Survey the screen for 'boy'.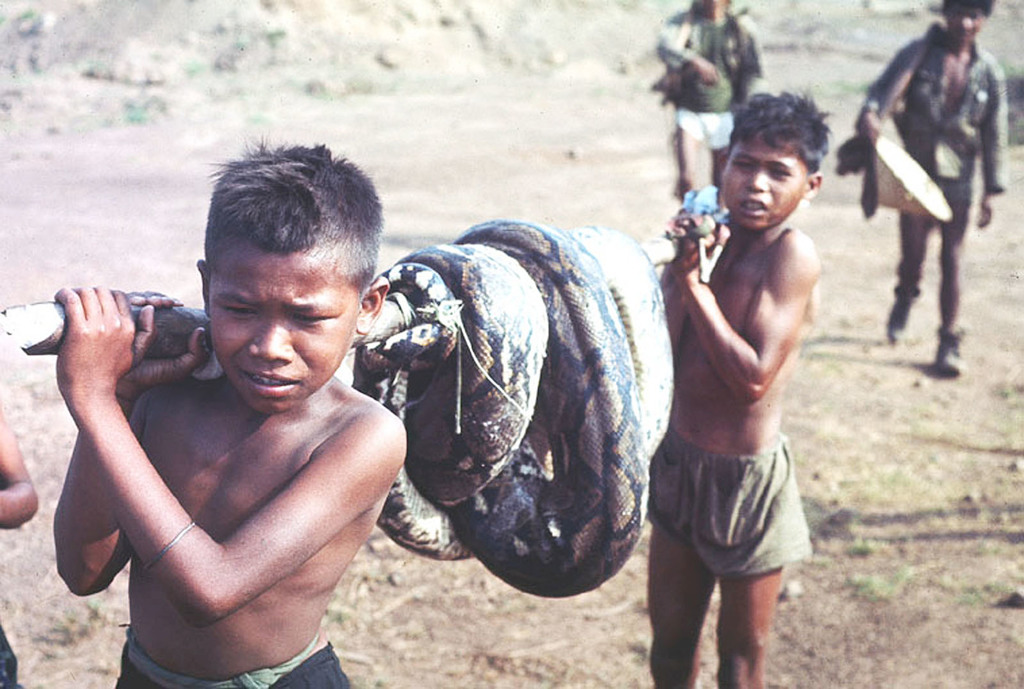
Survey found: 53 135 408 688.
